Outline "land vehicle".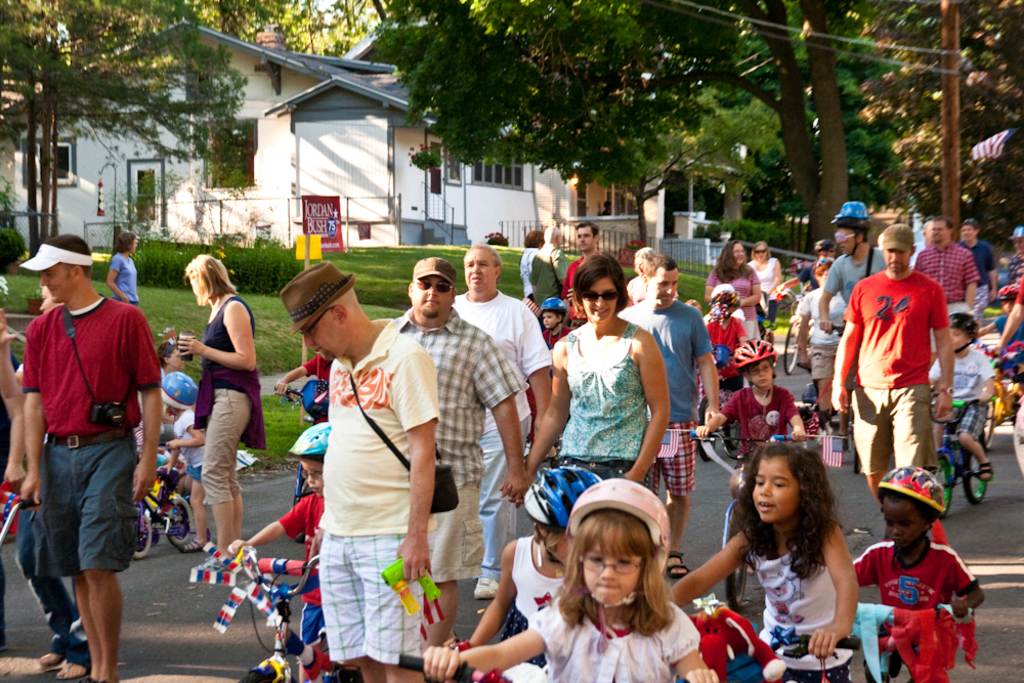
Outline: {"x1": 683, "y1": 587, "x2": 865, "y2": 682}.
